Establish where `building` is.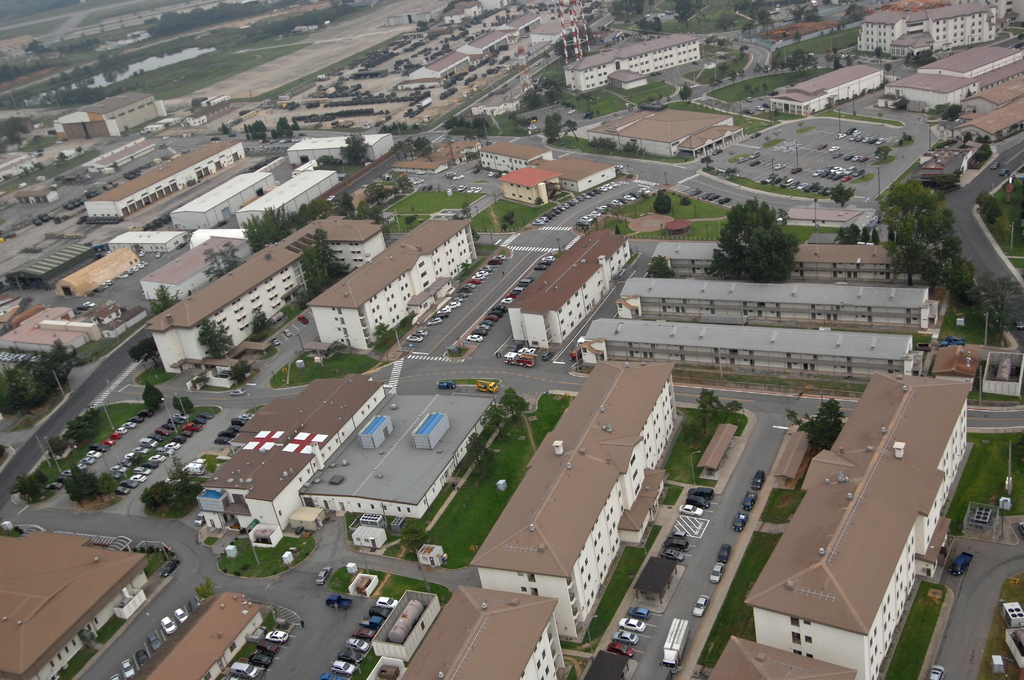
Established at 586,104,742,155.
